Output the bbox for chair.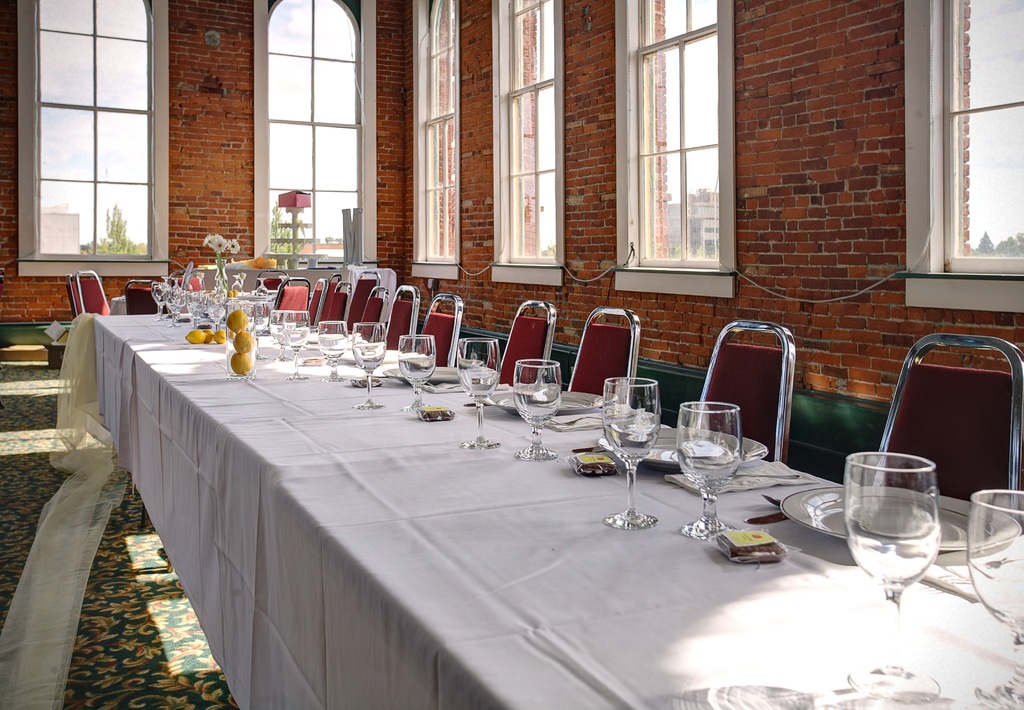
BBox(124, 278, 172, 314).
